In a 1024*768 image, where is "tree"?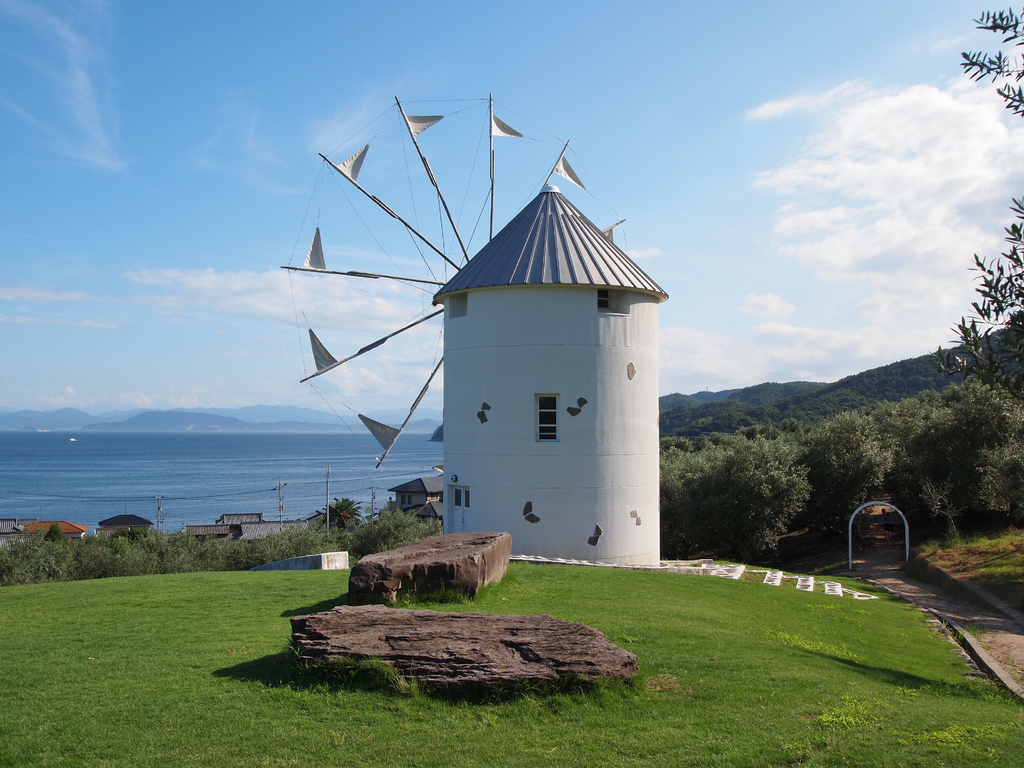
BBox(793, 413, 895, 568).
